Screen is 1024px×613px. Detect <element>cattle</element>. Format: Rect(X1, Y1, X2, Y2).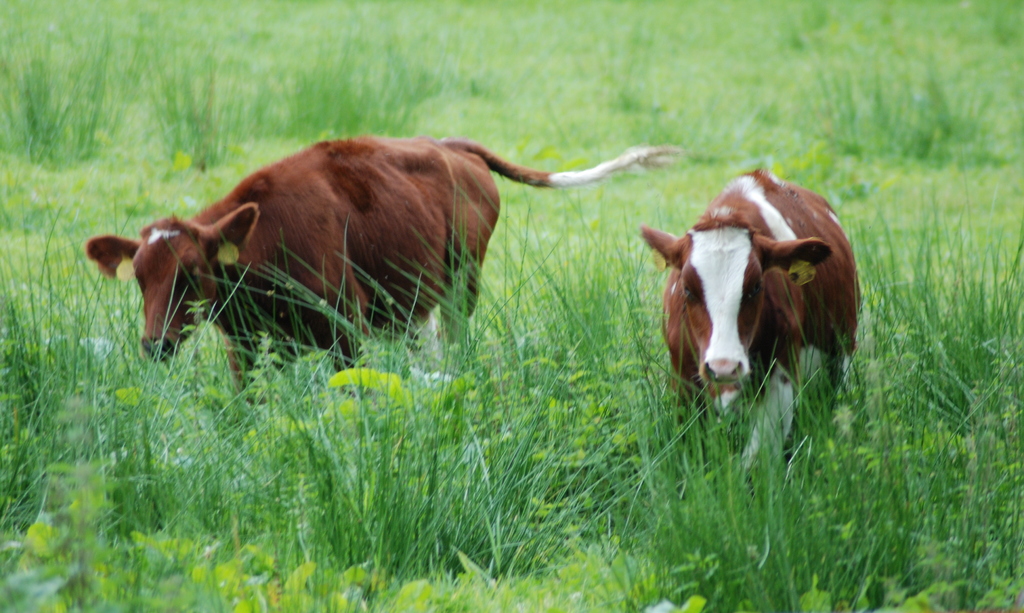
Rect(637, 168, 865, 482).
